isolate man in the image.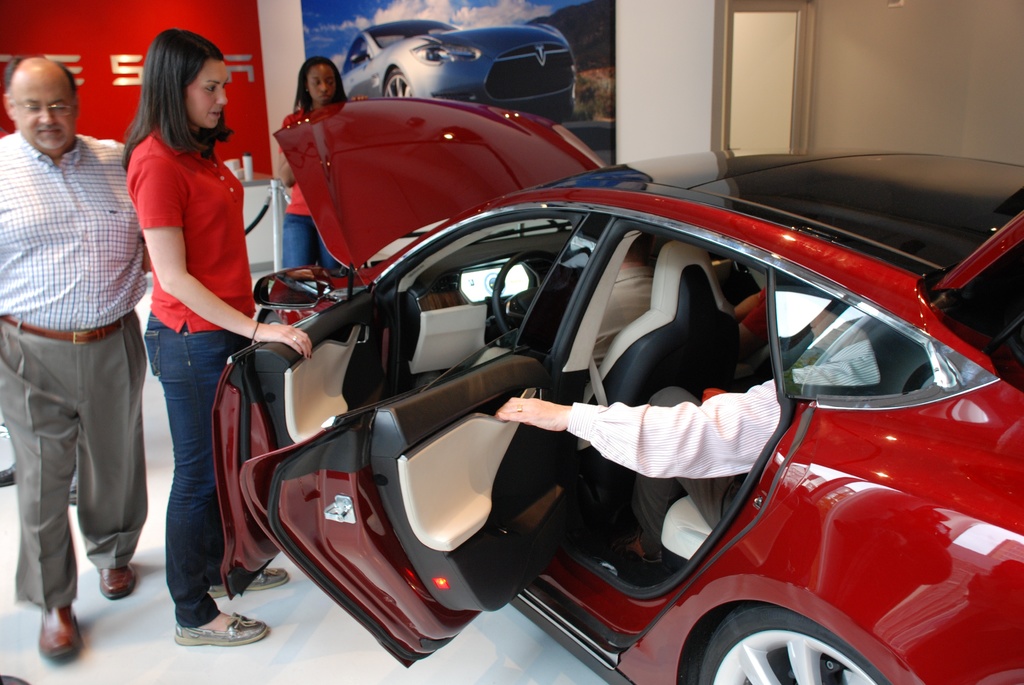
Isolated region: (2,47,158,643).
